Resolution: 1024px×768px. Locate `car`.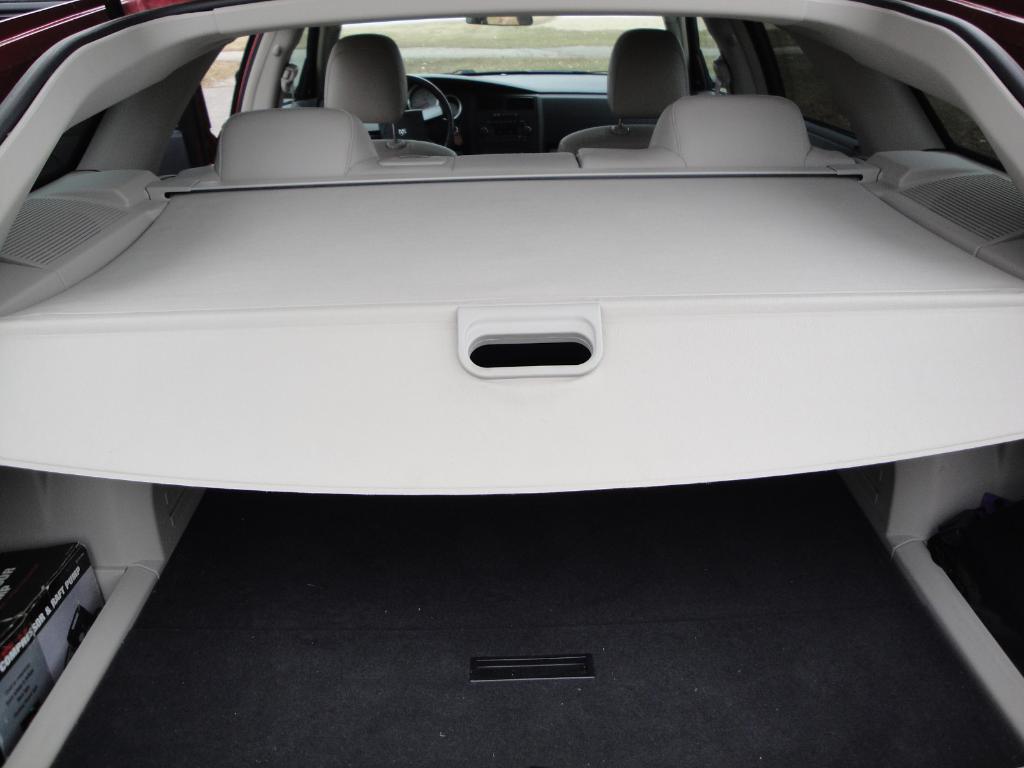
0:0:1023:767.
